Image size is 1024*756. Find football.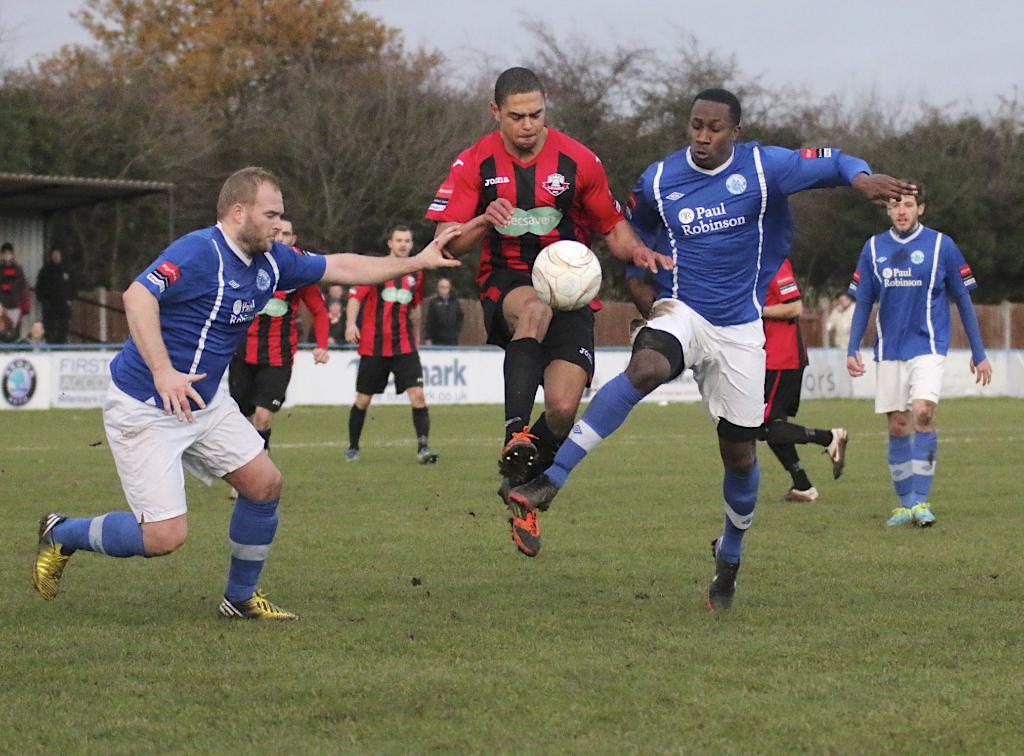
locate(527, 239, 601, 319).
